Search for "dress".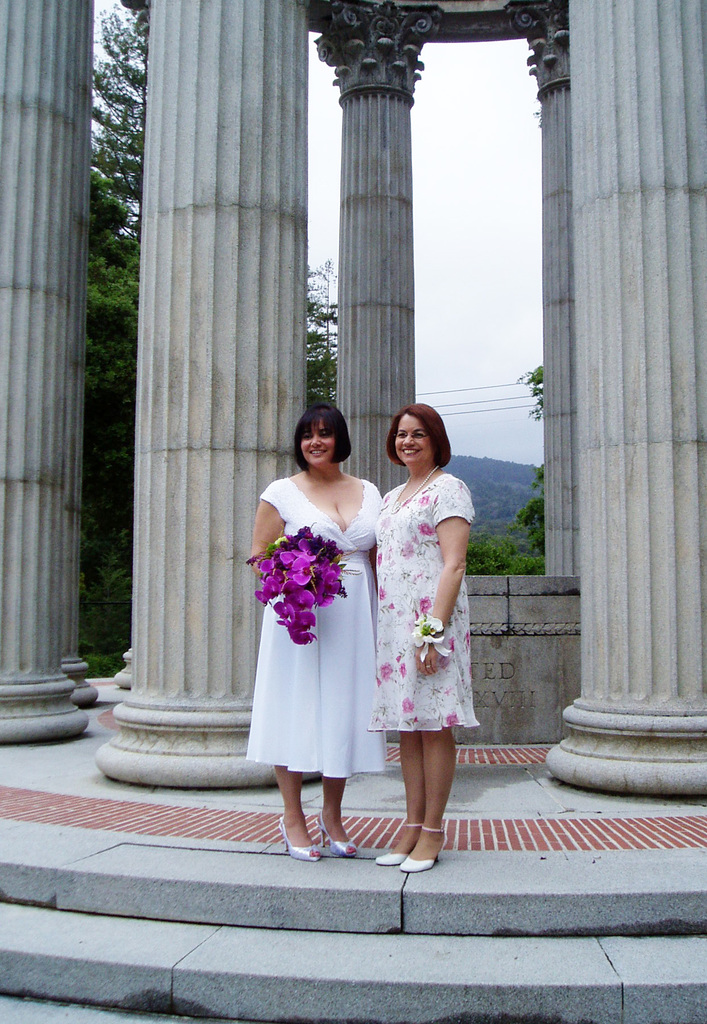
Found at region(244, 475, 384, 783).
